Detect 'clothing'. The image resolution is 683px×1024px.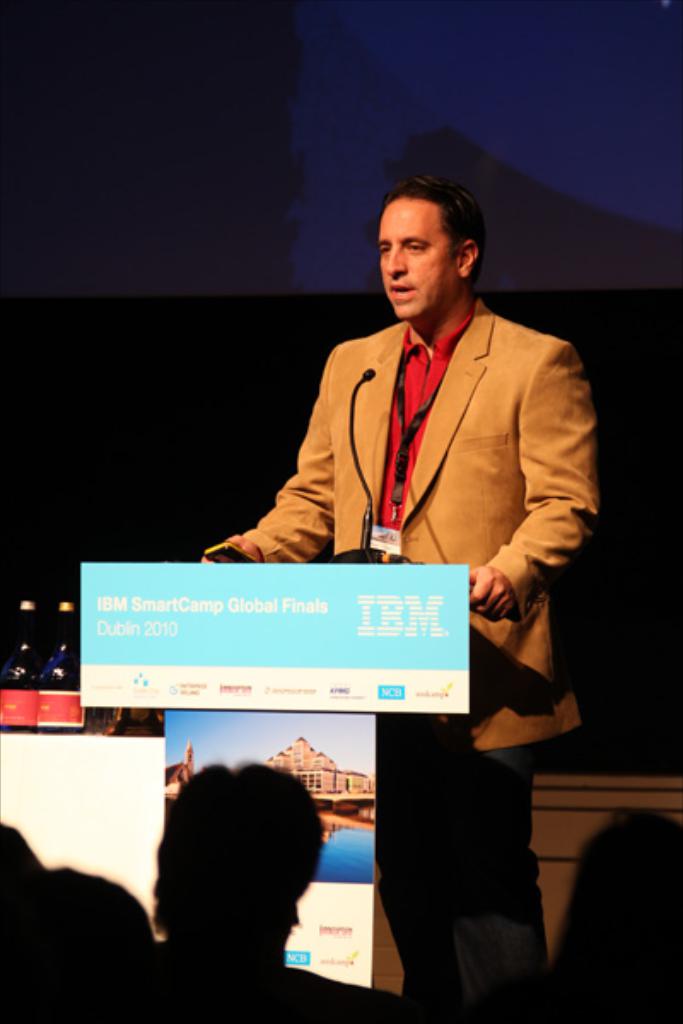
[left=225, top=236, right=575, bottom=630].
